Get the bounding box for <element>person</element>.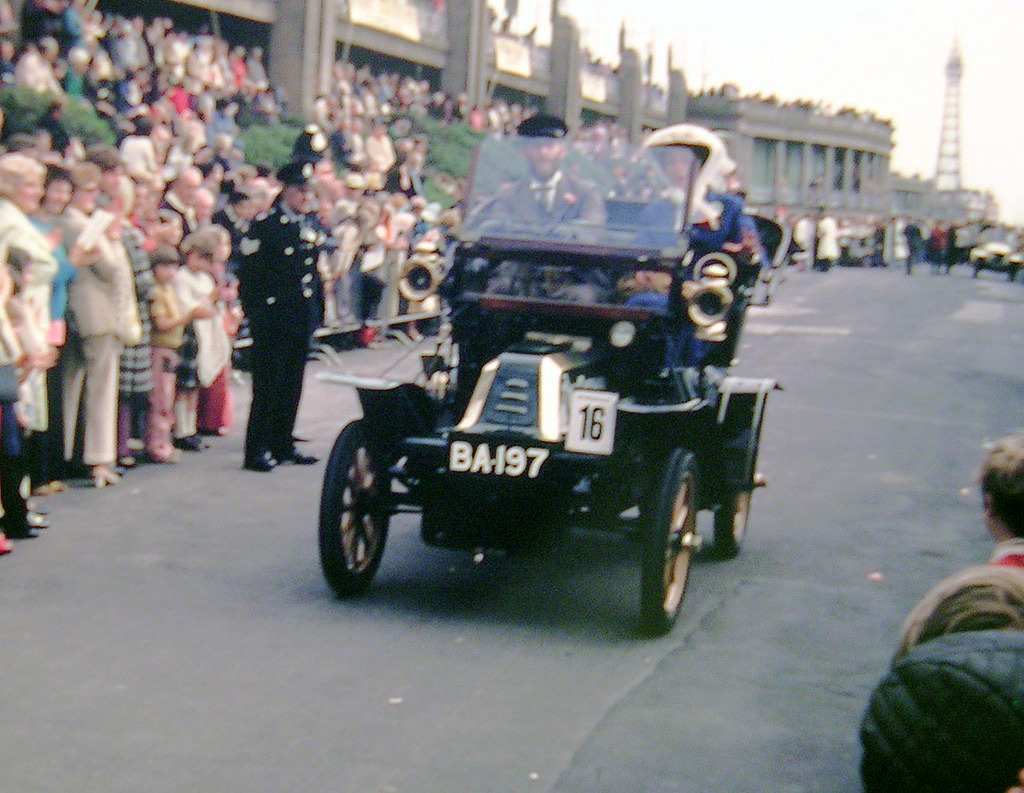
bbox(628, 124, 775, 359).
